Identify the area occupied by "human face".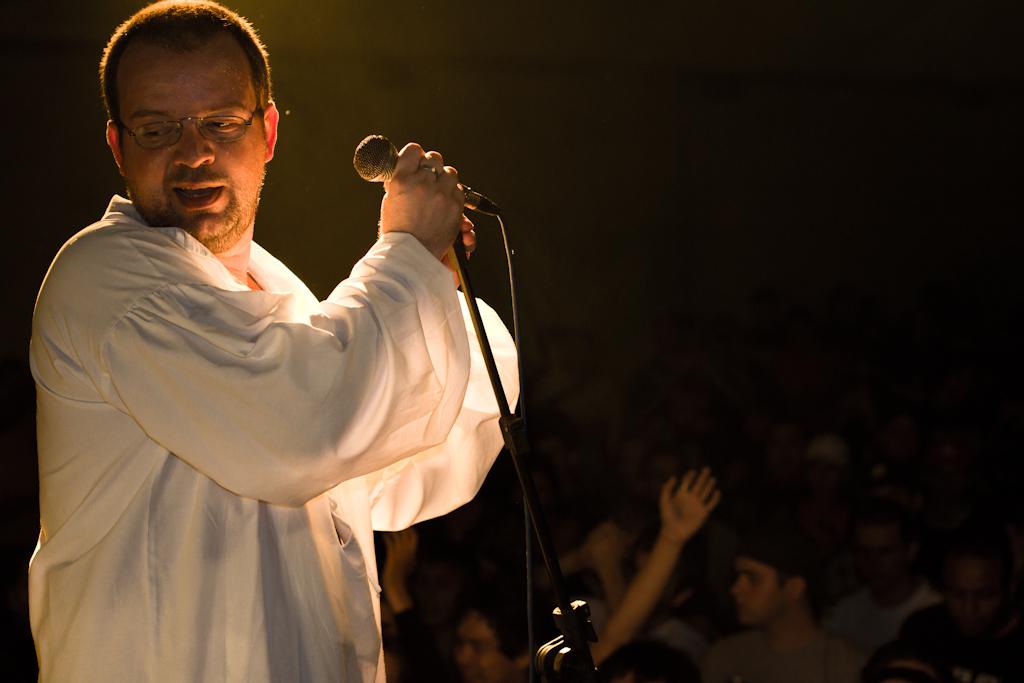
Area: (122,24,267,251).
